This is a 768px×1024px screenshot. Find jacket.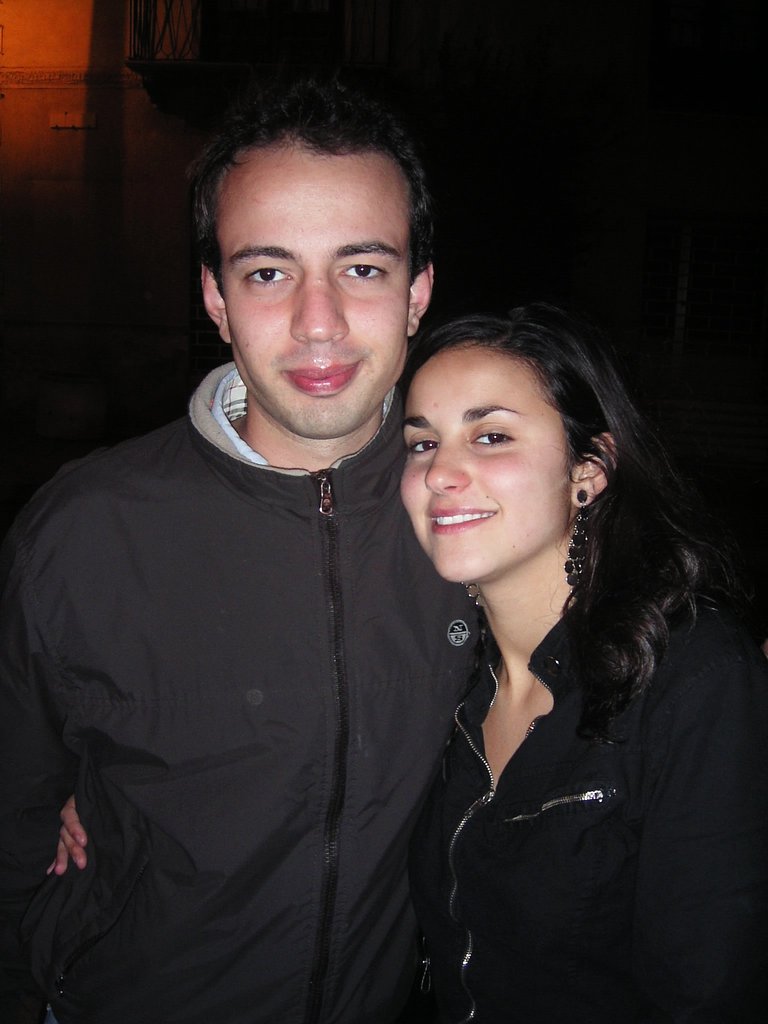
Bounding box: region(4, 212, 527, 1007).
